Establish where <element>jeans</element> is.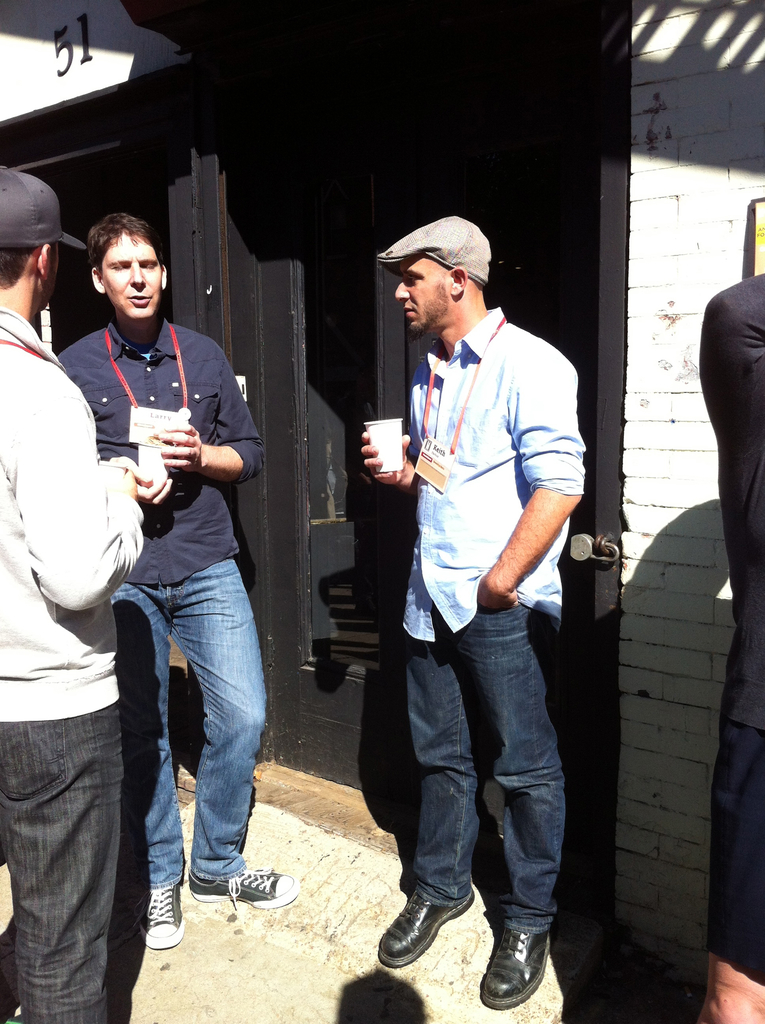
Established at [left=0, top=714, right=126, bottom=1023].
